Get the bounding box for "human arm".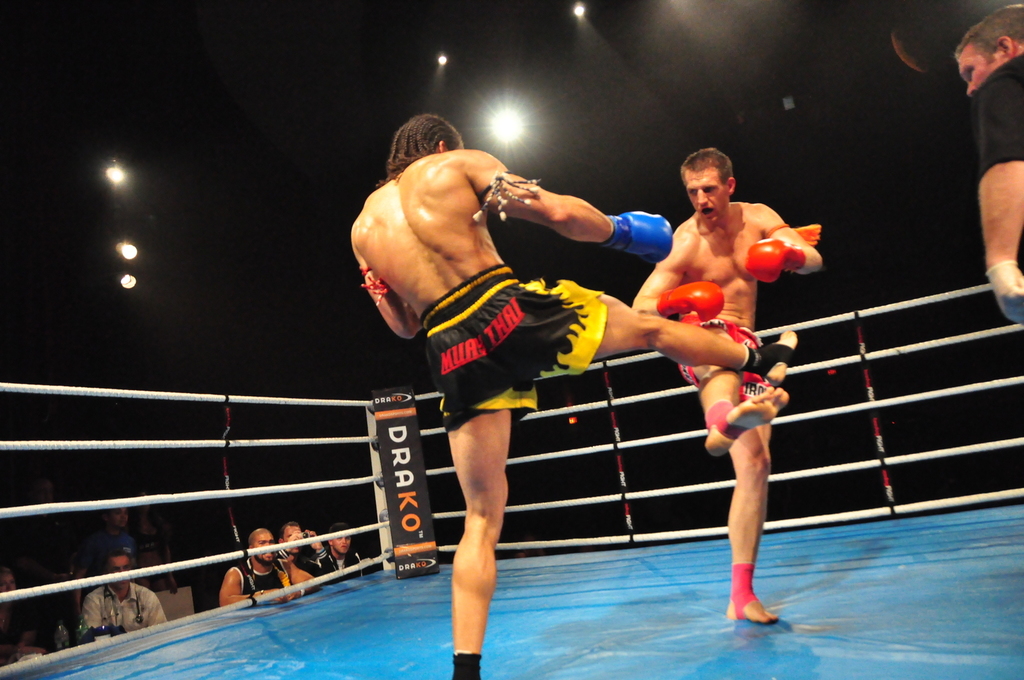
x1=340, y1=225, x2=440, y2=349.
